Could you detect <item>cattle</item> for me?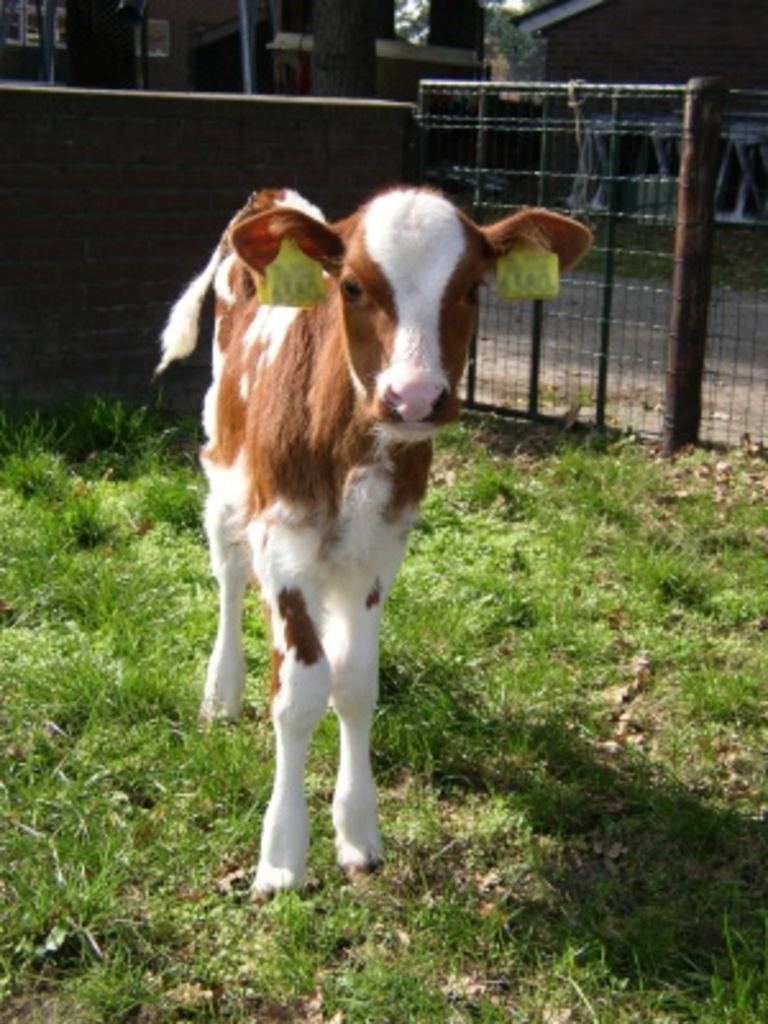
Detection result: box(202, 177, 594, 899).
